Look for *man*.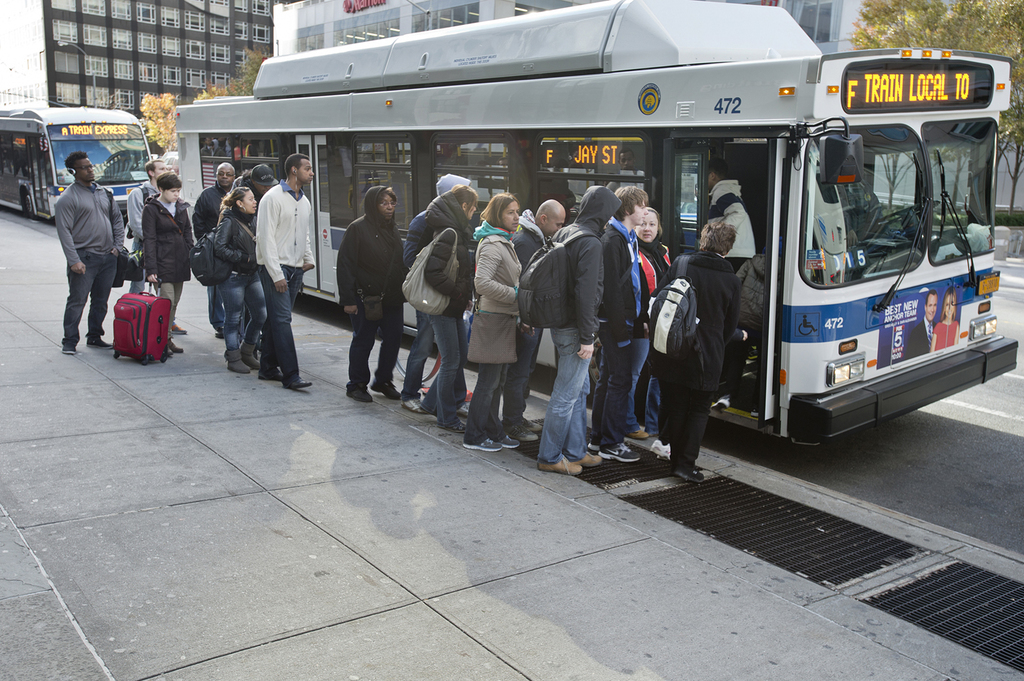
Found: select_region(518, 186, 624, 477).
